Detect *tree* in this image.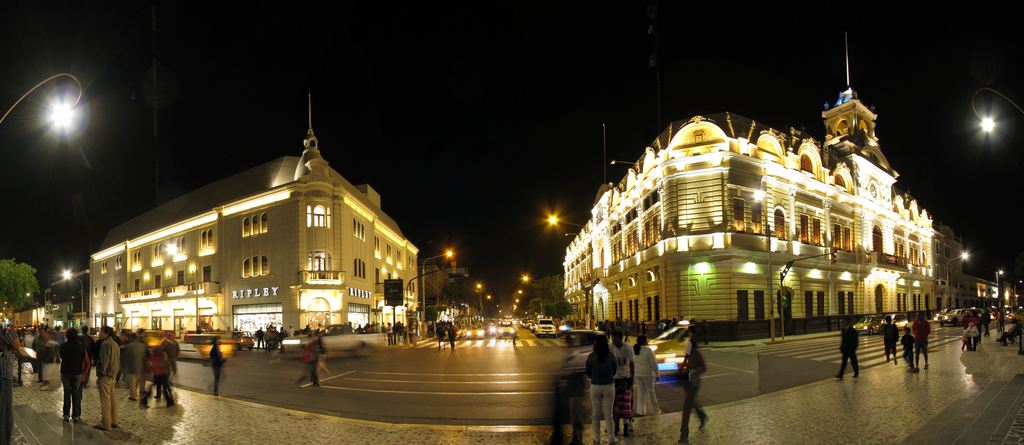
Detection: 522 270 563 315.
